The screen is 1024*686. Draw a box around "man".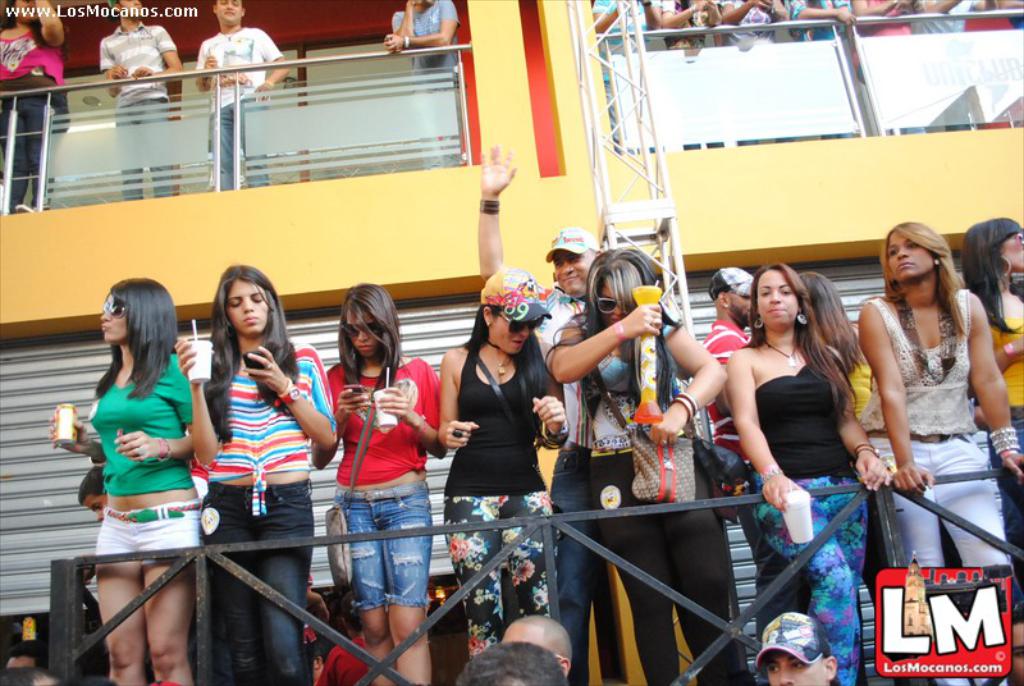
x1=701, y1=266, x2=815, y2=685.
